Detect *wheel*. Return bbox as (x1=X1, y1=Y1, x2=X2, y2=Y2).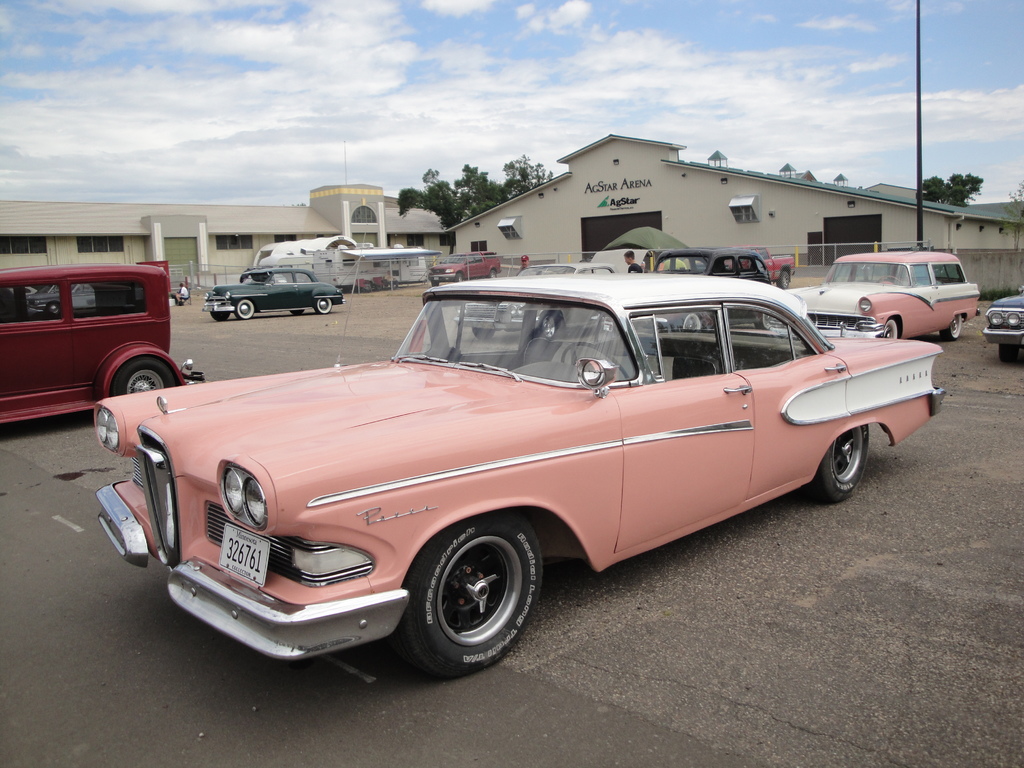
(x1=759, y1=314, x2=771, y2=330).
